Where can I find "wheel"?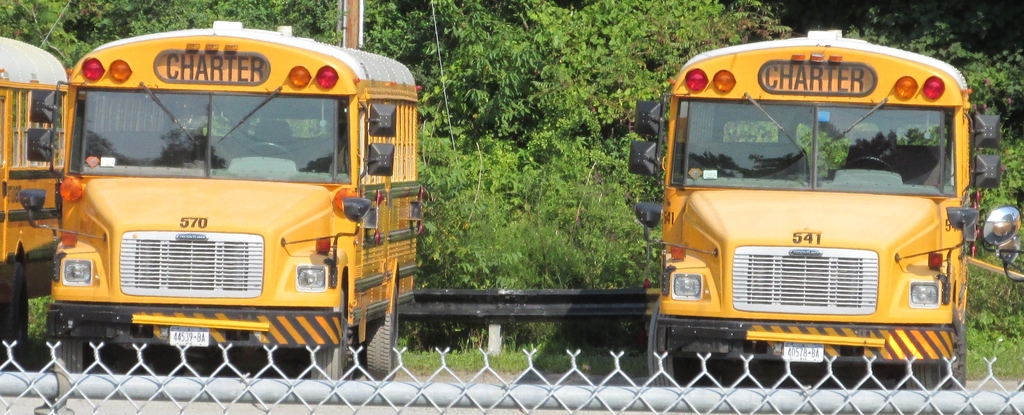
You can find it at <box>839,159,899,176</box>.
